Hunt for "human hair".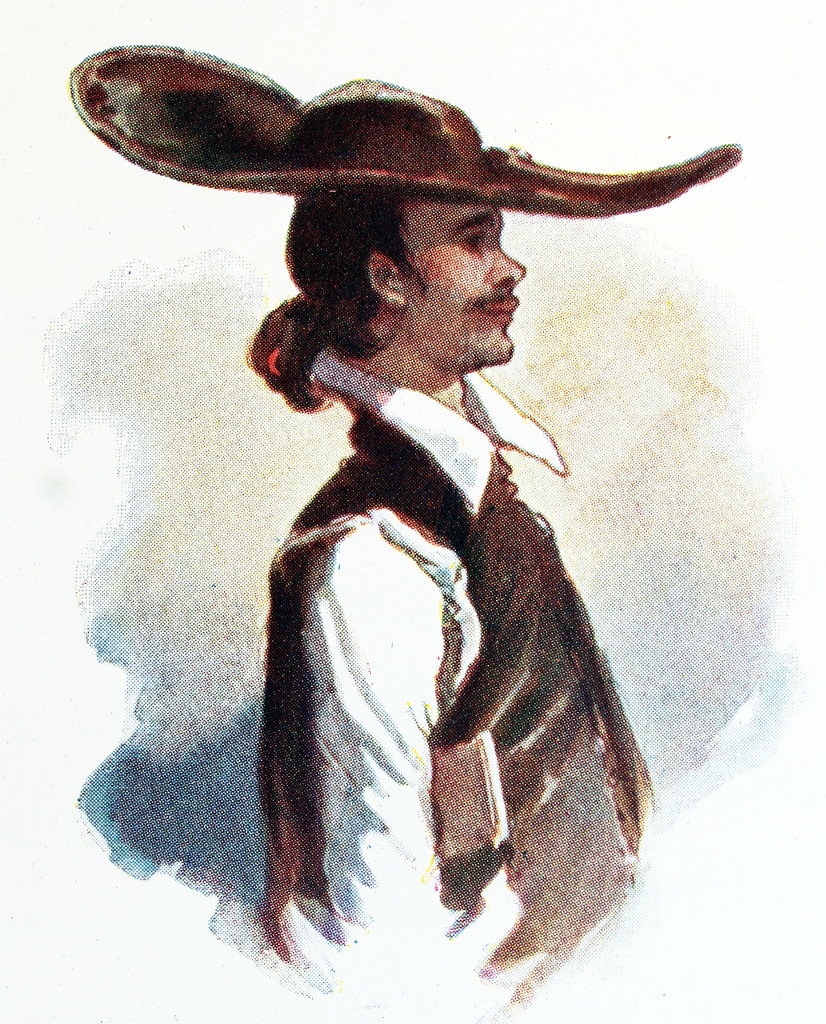
Hunted down at x1=248, y1=182, x2=424, y2=412.
